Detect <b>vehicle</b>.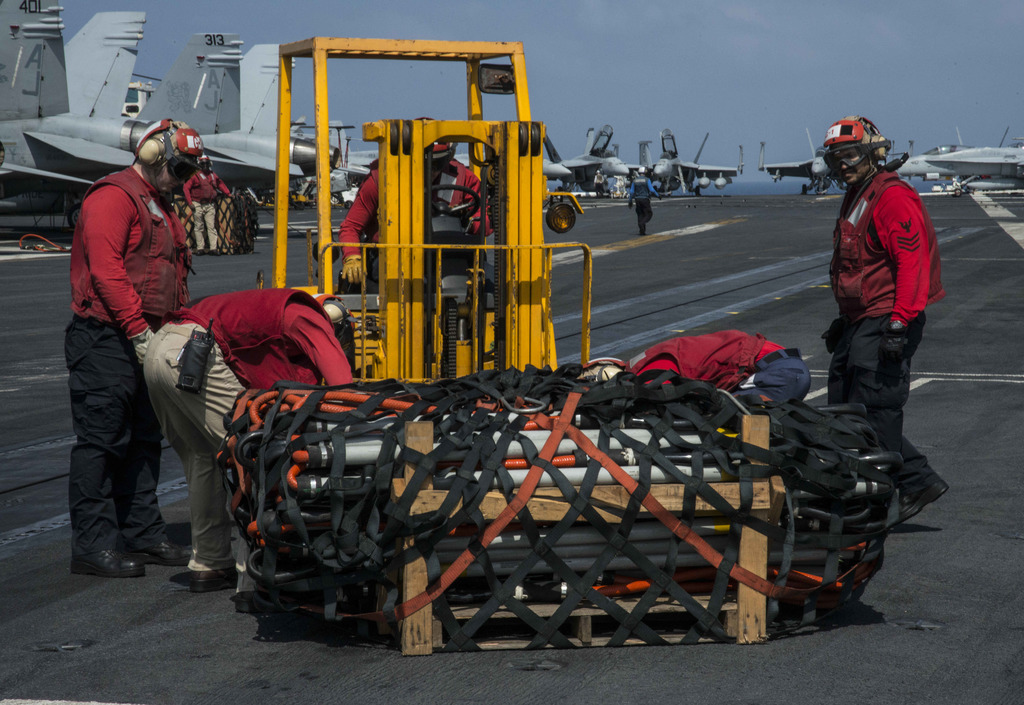
Detected at [609, 131, 739, 197].
